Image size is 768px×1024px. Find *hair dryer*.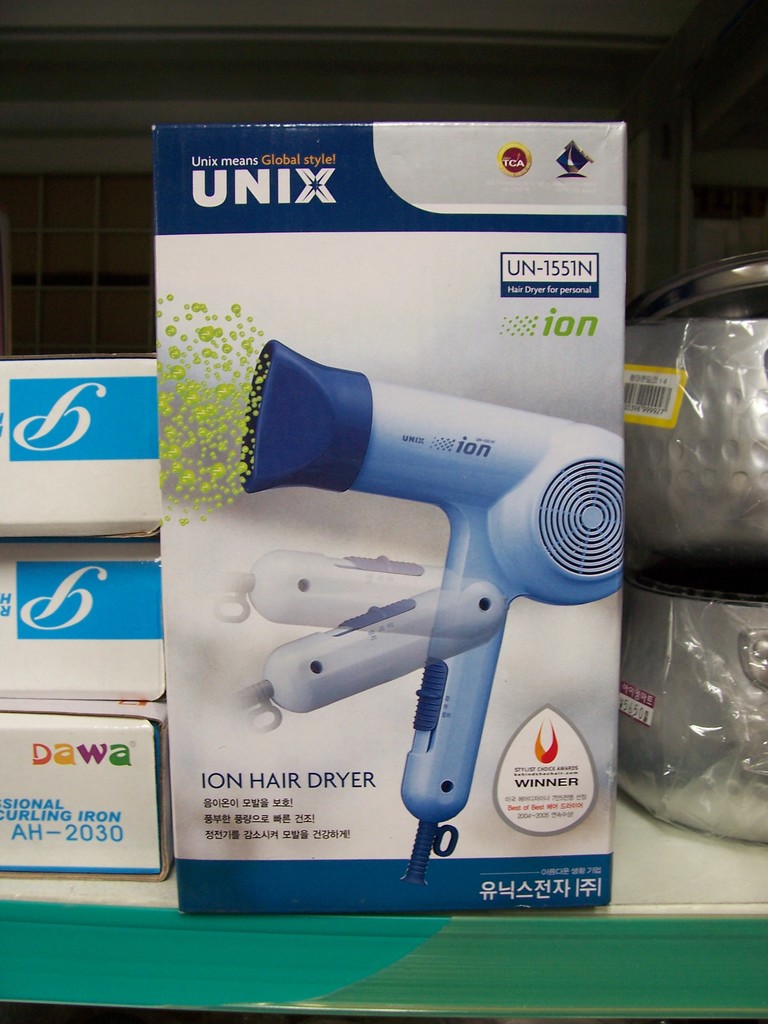
239:330:647:889.
